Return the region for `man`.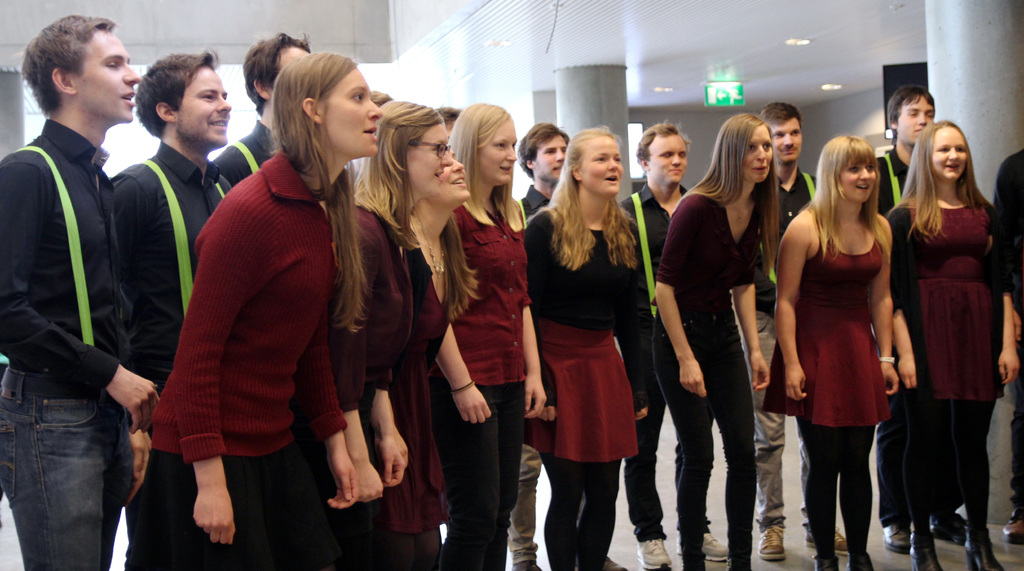
l=754, t=101, r=849, b=559.
